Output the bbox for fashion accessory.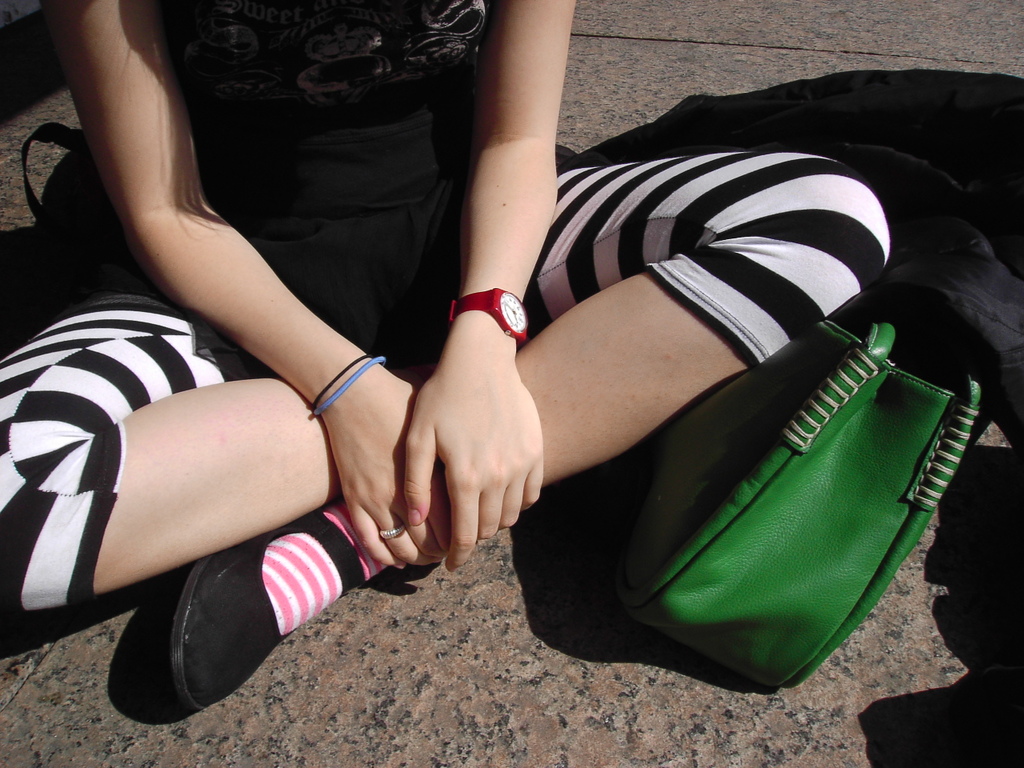
bbox(611, 278, 971, 690).
